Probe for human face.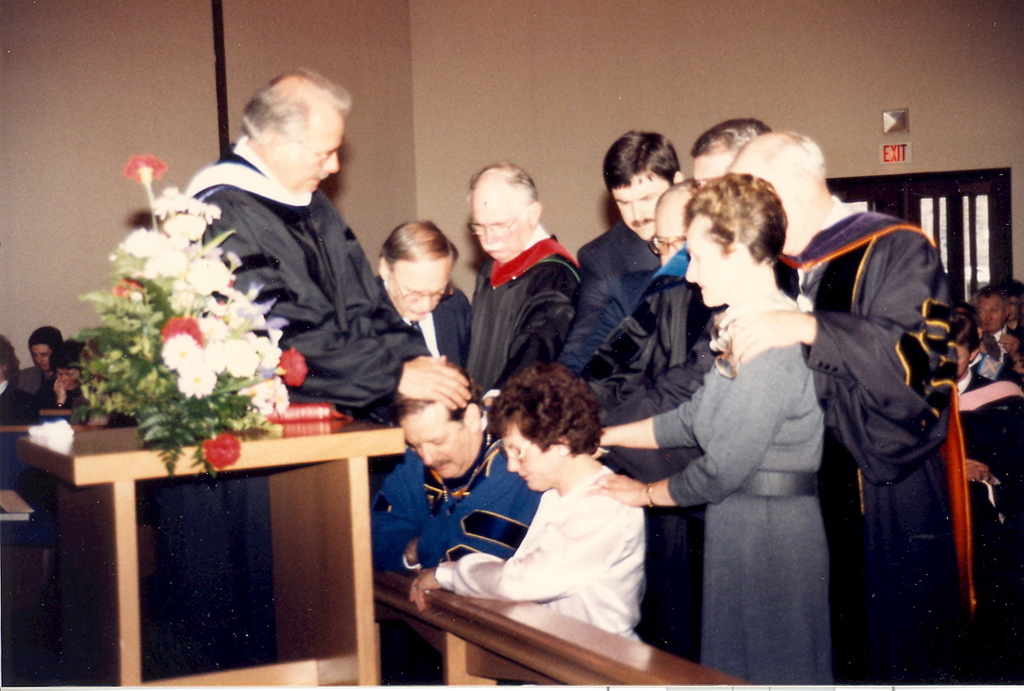
Probe result: {"left": 656, "top": 210, "right": 685, "bottom": 263}.
